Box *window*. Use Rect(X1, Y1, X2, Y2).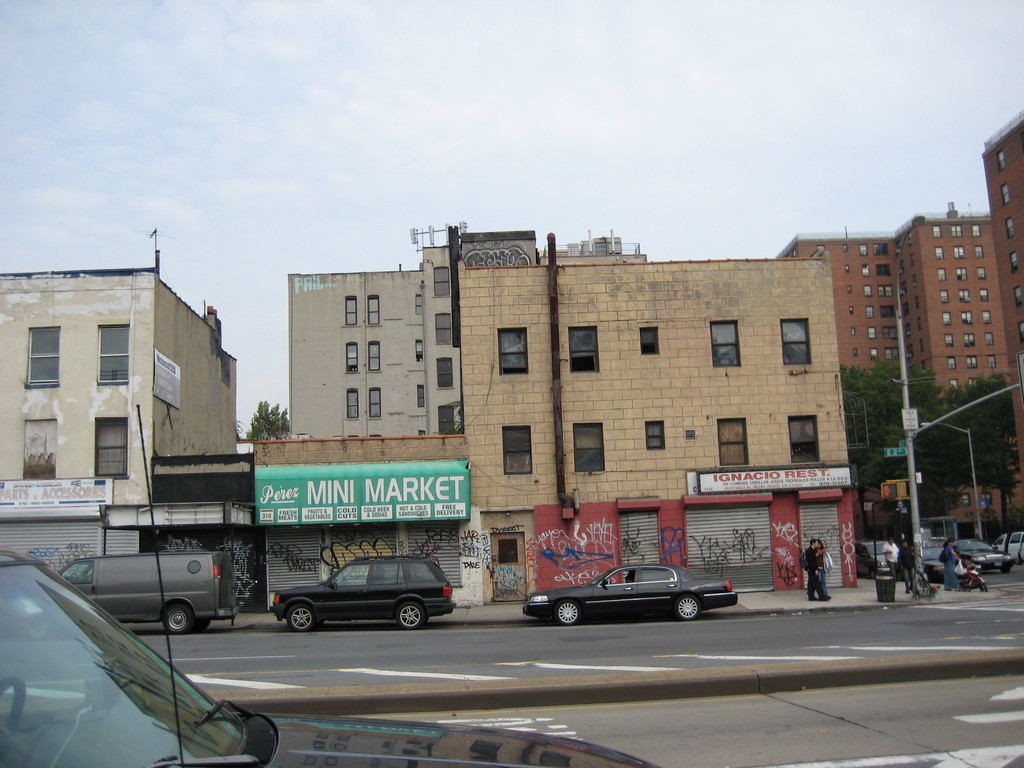
Rect(95, 324, 131, 387).
